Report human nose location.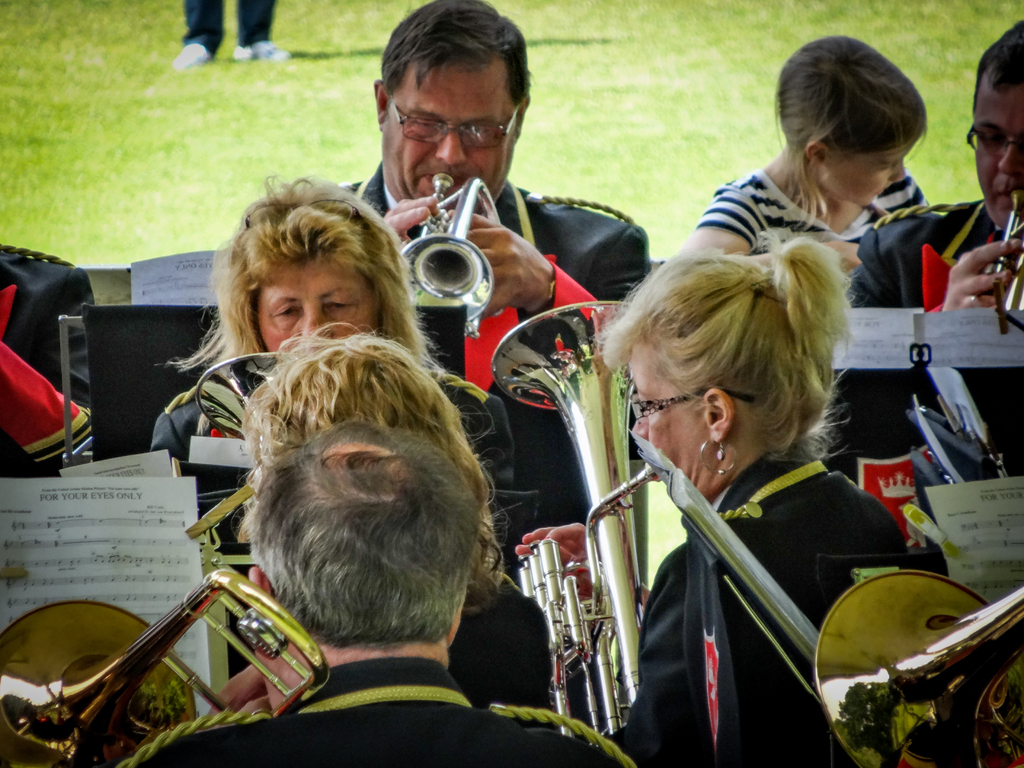
Report: box(435, 125, 467, 164).
